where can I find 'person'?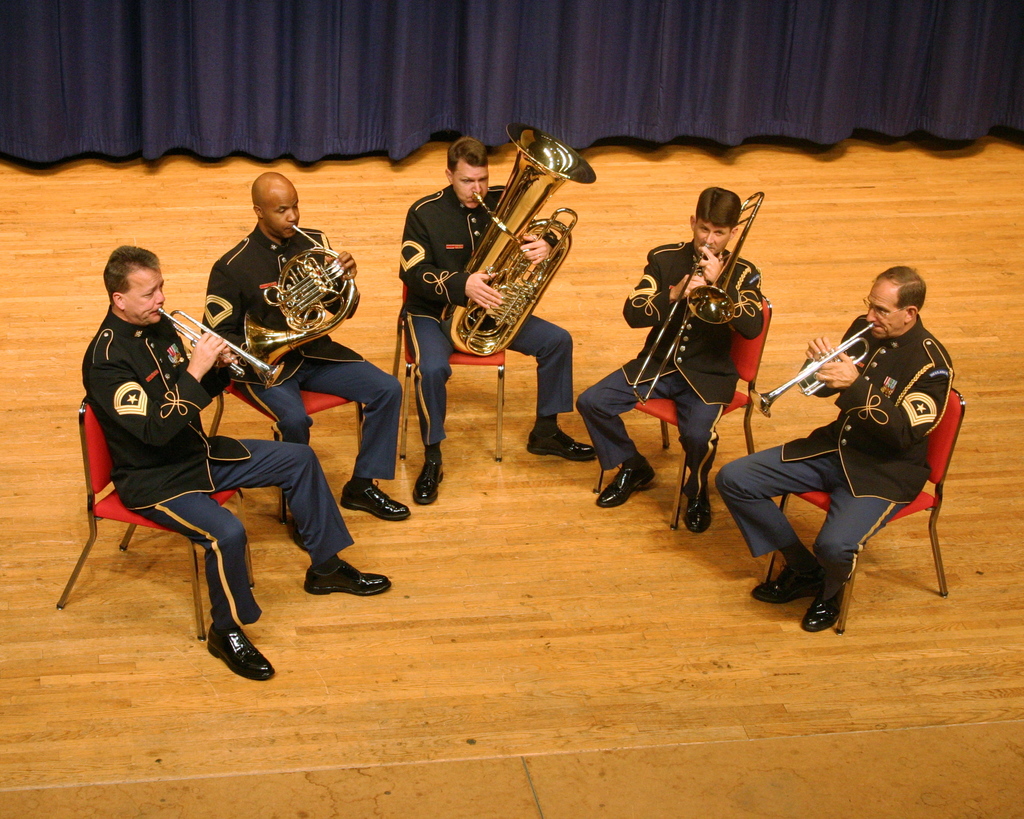
You can find it at (580,183,767,530).
